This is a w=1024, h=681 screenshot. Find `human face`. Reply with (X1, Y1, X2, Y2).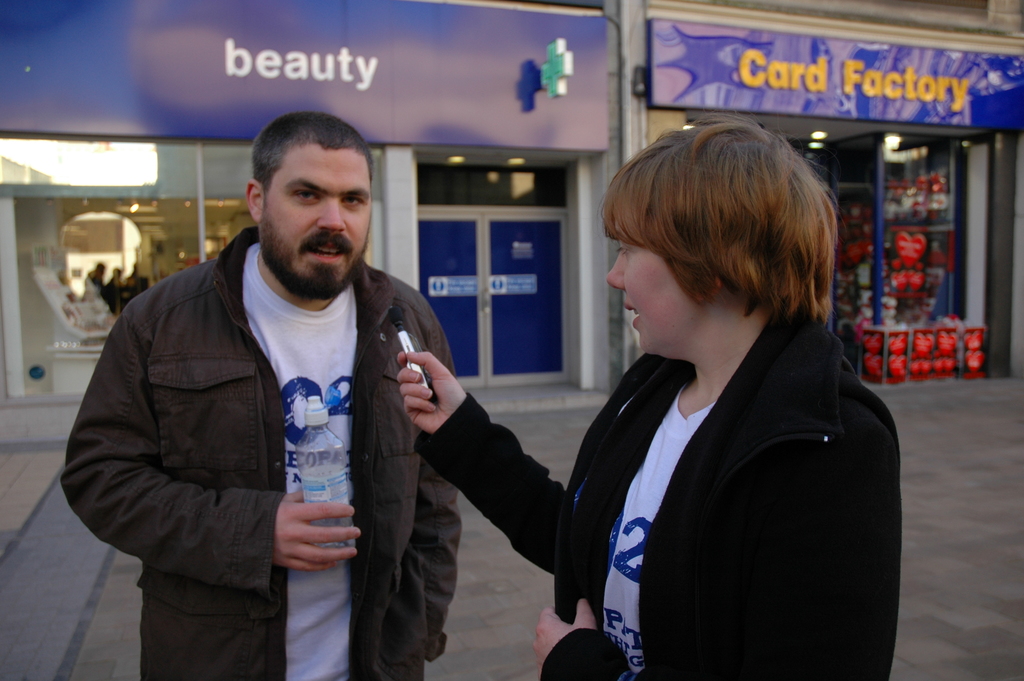
(264, 146, 378, 288).
